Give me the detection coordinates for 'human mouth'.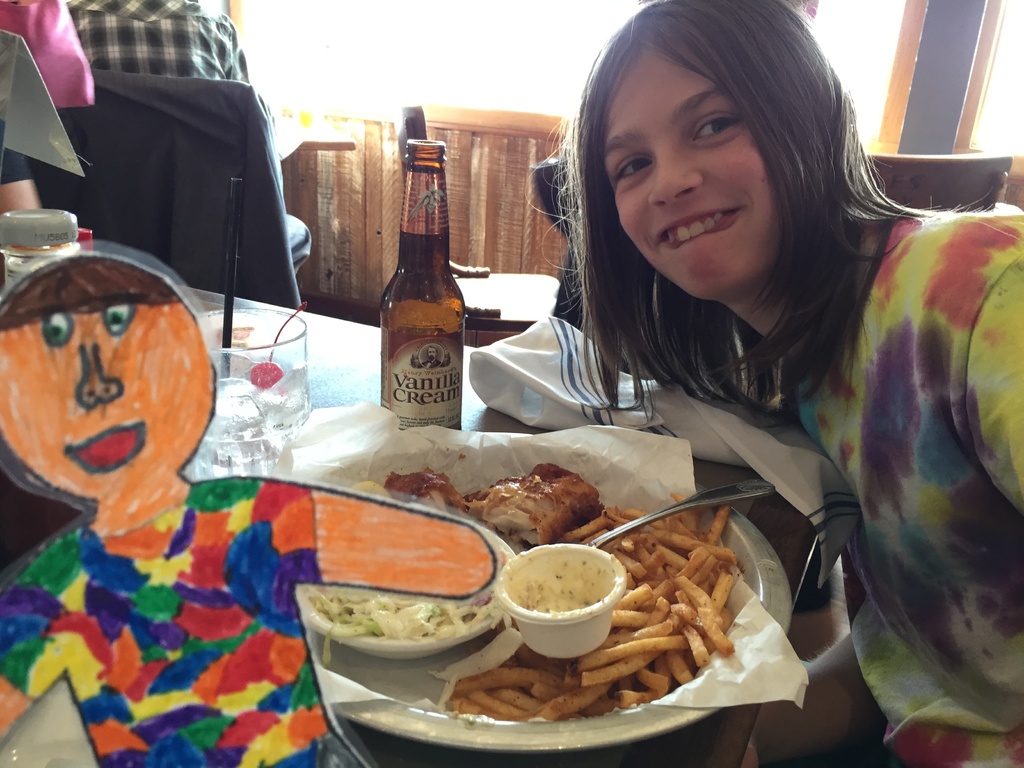
59,418,147,470.
